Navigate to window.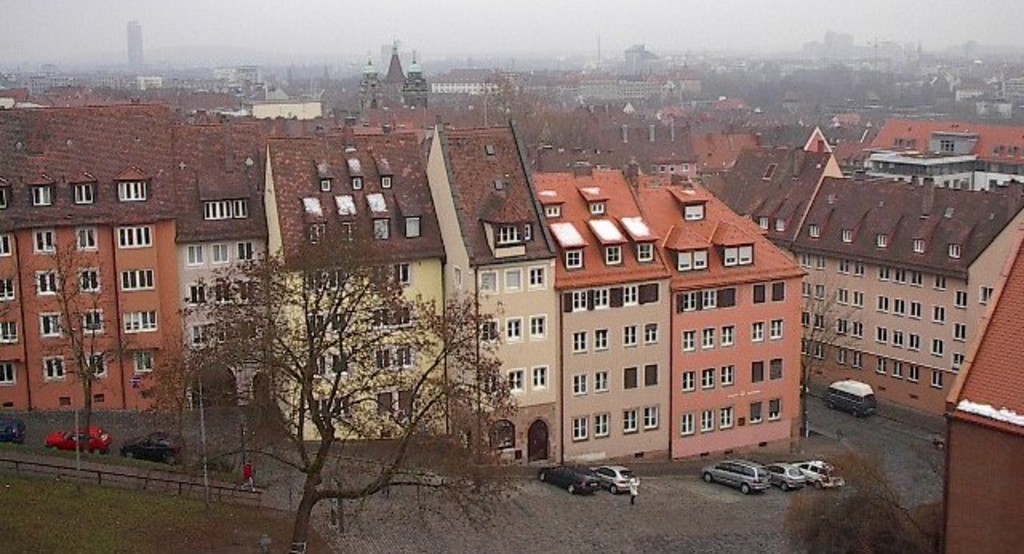
Navigation target: {"left": 77, "top": 229, "right": 99, "bottom": 251}.
